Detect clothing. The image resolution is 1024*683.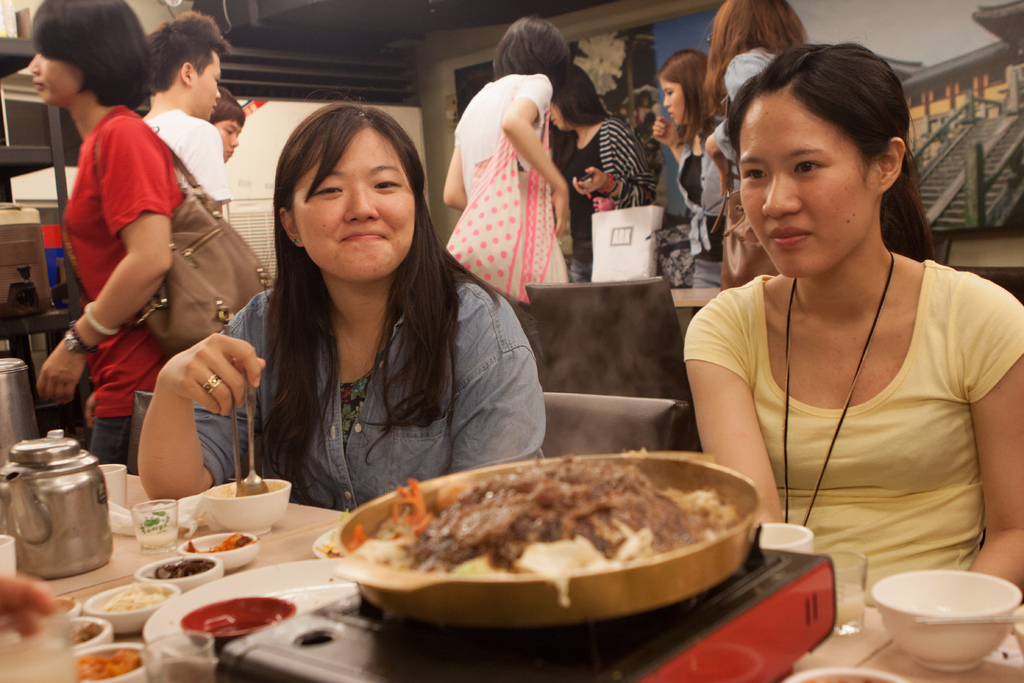
[x1=455, y1=80, x2=556, y2=300].
